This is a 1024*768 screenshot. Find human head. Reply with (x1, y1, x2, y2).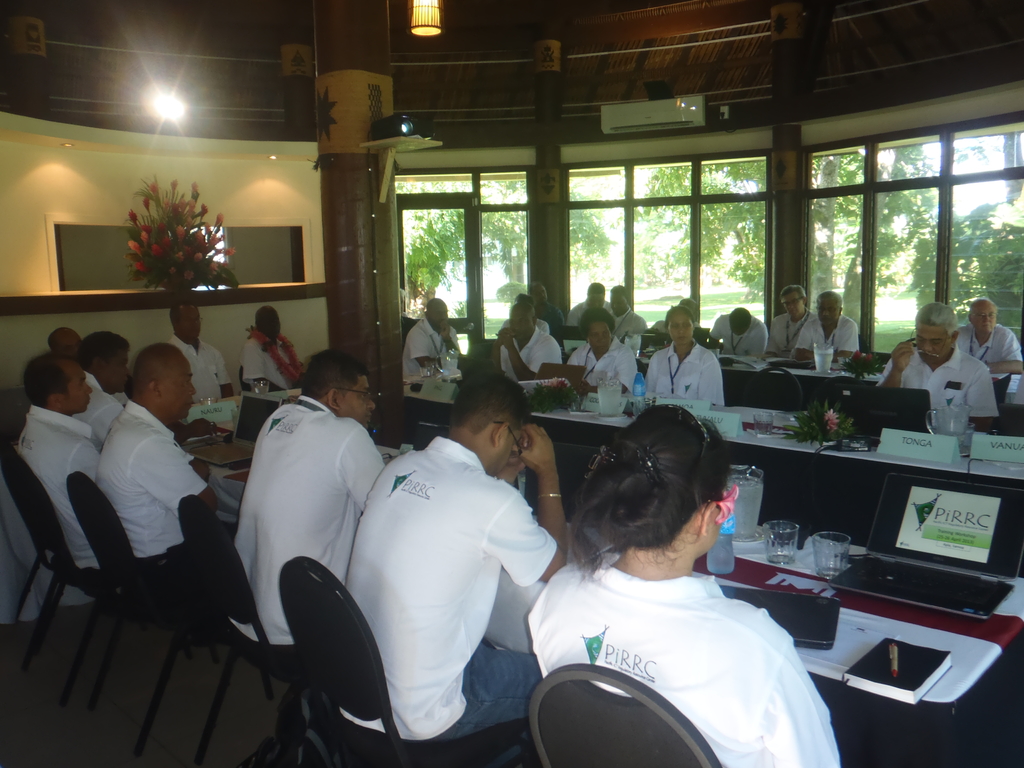
(301, 348, 376, 429).
